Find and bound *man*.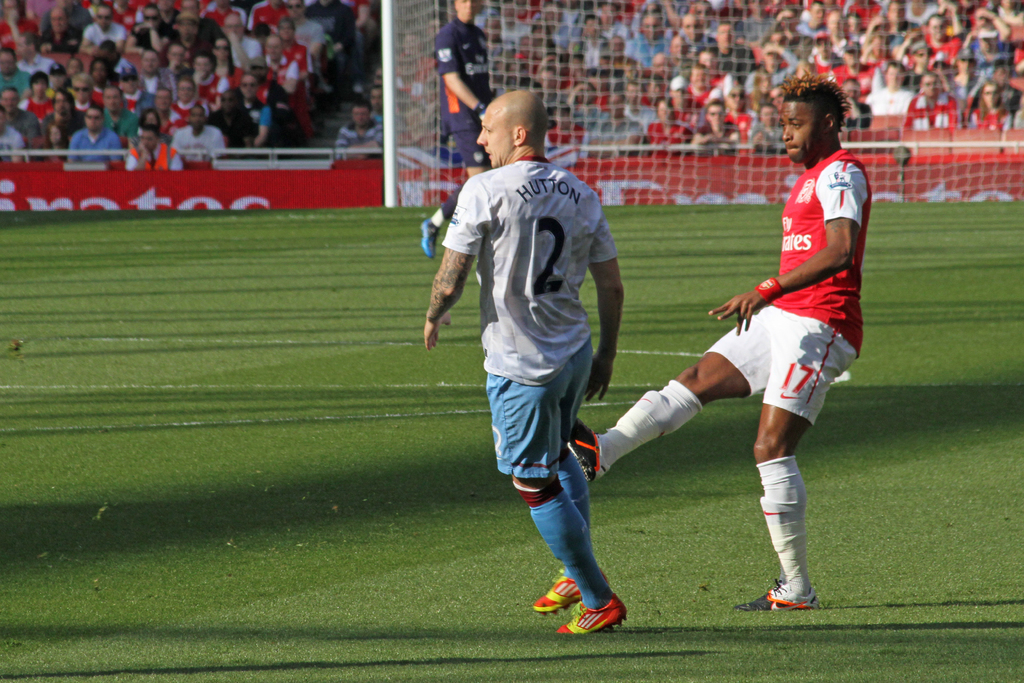
Bound: bbox(422, 81, 647, 618).
